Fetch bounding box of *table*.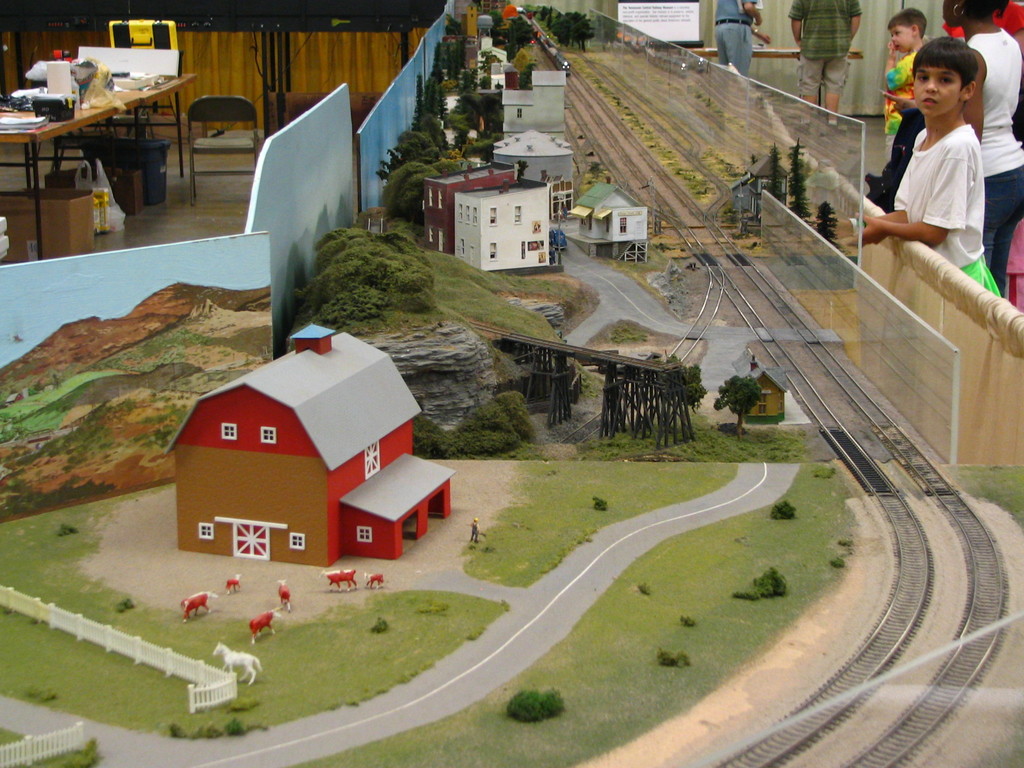
Bbox: box(675, 38, 874, 69).
